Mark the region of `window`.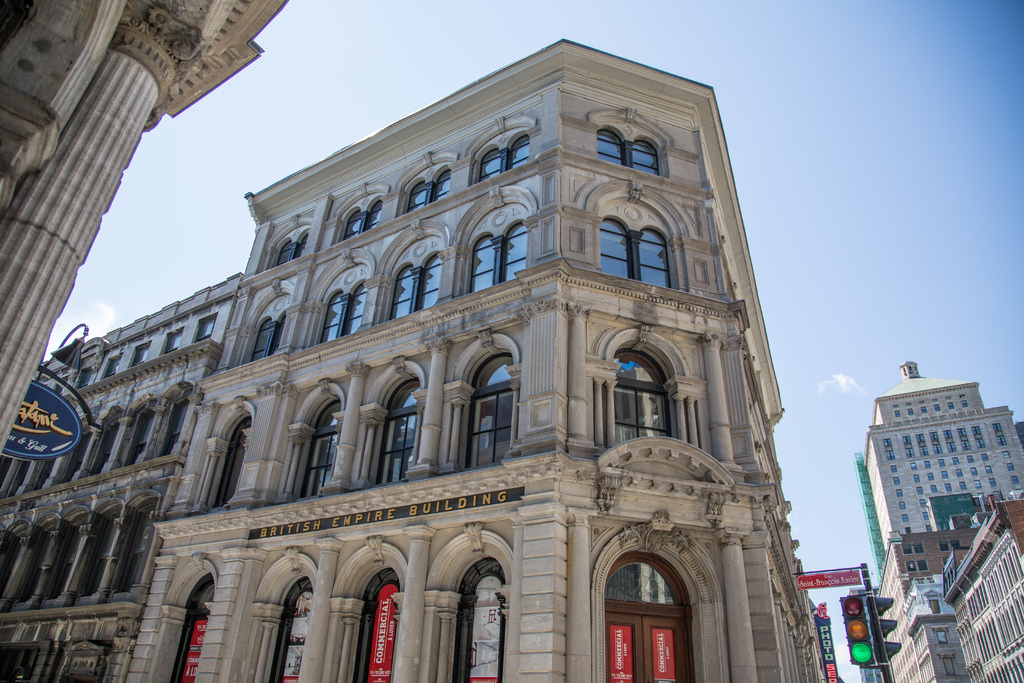
Region: 278:577:320:682.
